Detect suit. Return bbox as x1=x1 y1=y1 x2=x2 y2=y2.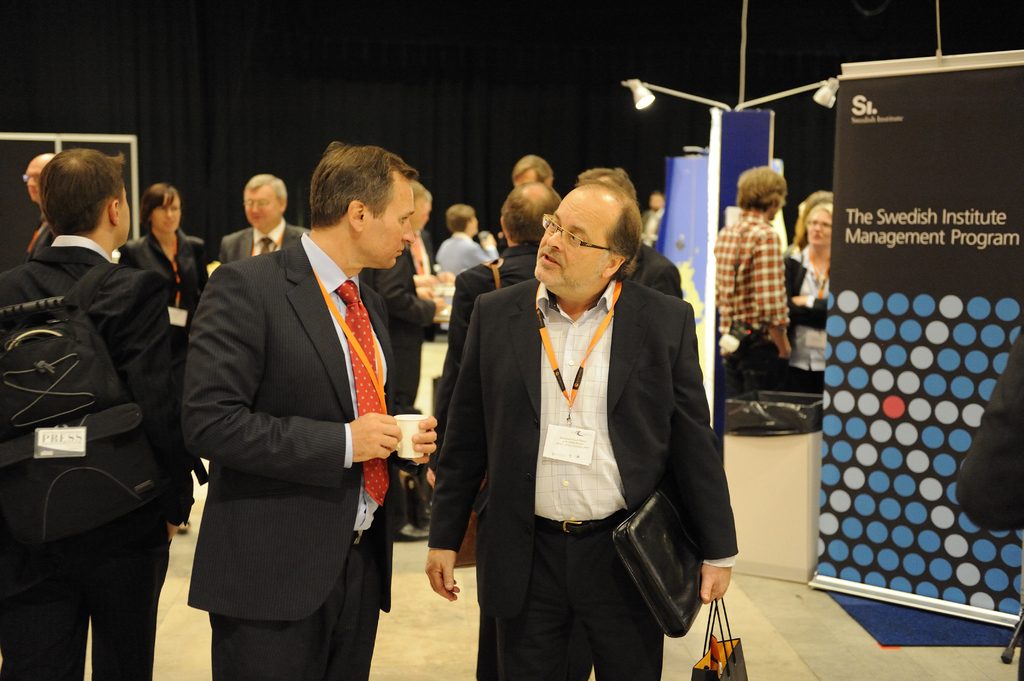
x1=186 y1=132 x2=433 y2=673.
